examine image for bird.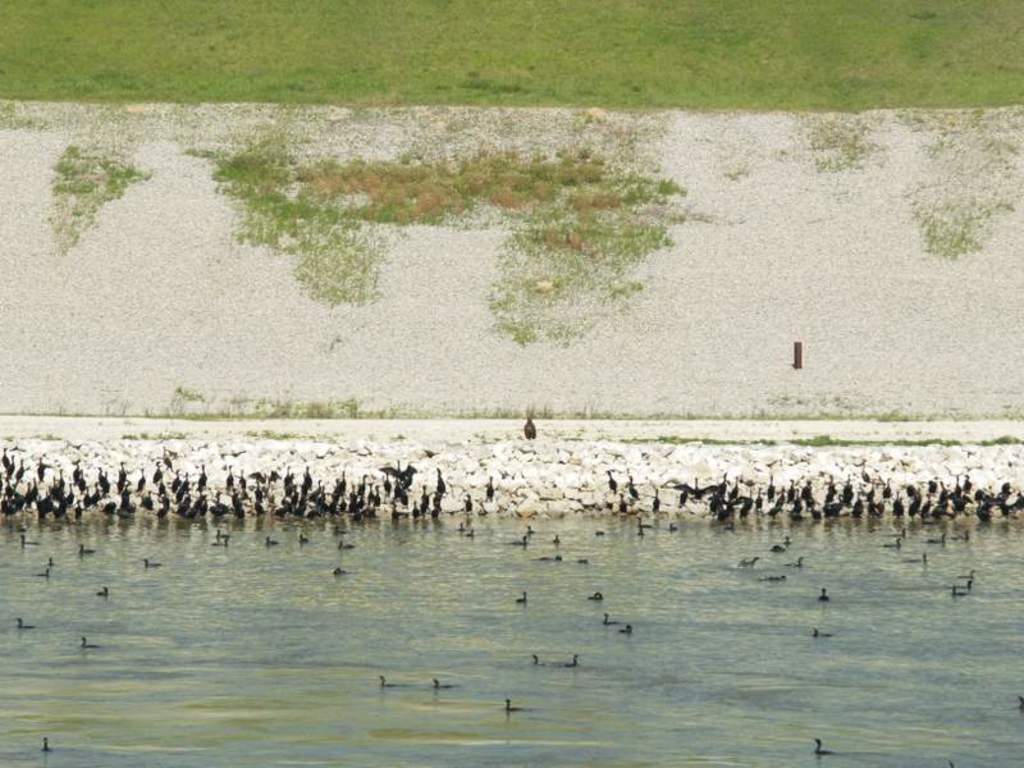
Examination result: x1=883 y1=536 x2=902 y2=547.
